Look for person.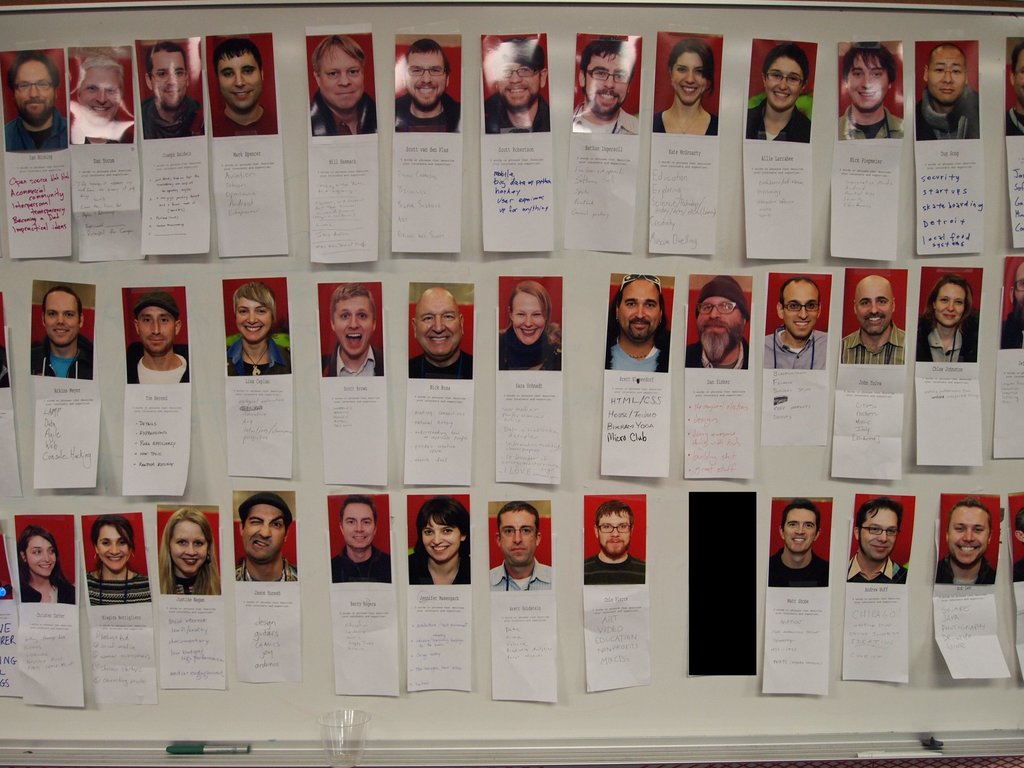
Found: [left=3, top=49, right=59, bottom=156].
